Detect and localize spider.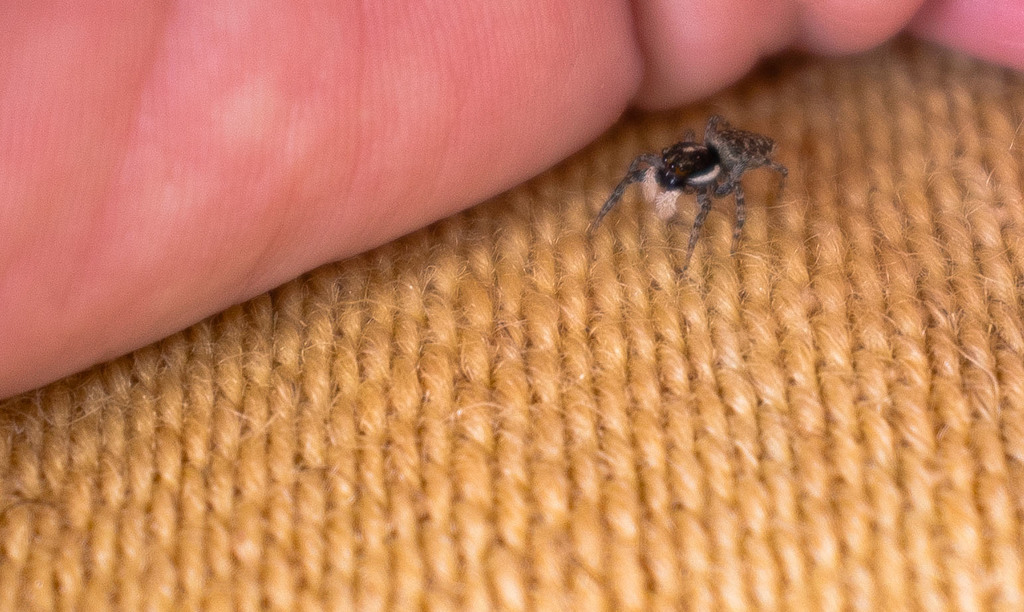
Localized at box(589, 108, 796, 270).
